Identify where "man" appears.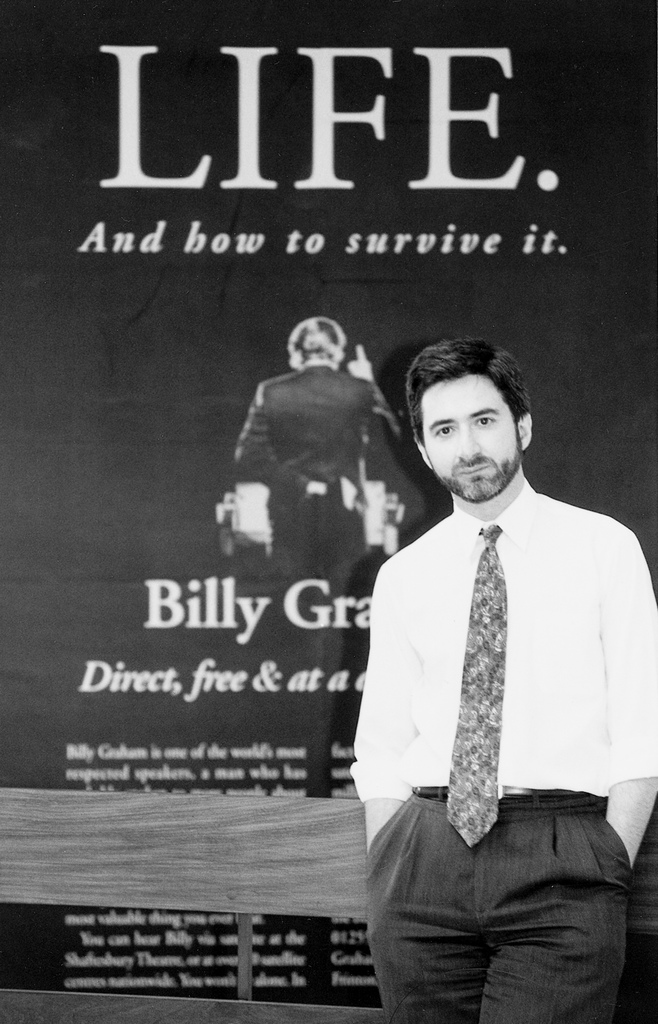
Appears at <region>234, 316, 424, 798</region>.
